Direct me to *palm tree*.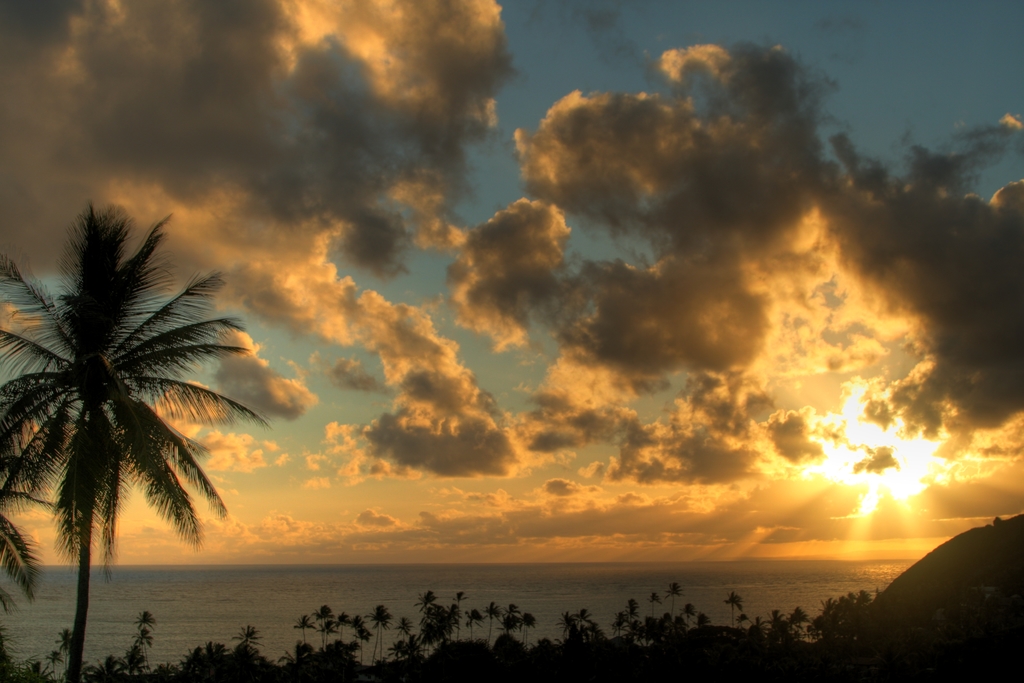
Direction: left=284, top=603, right=308, bottom=666.
